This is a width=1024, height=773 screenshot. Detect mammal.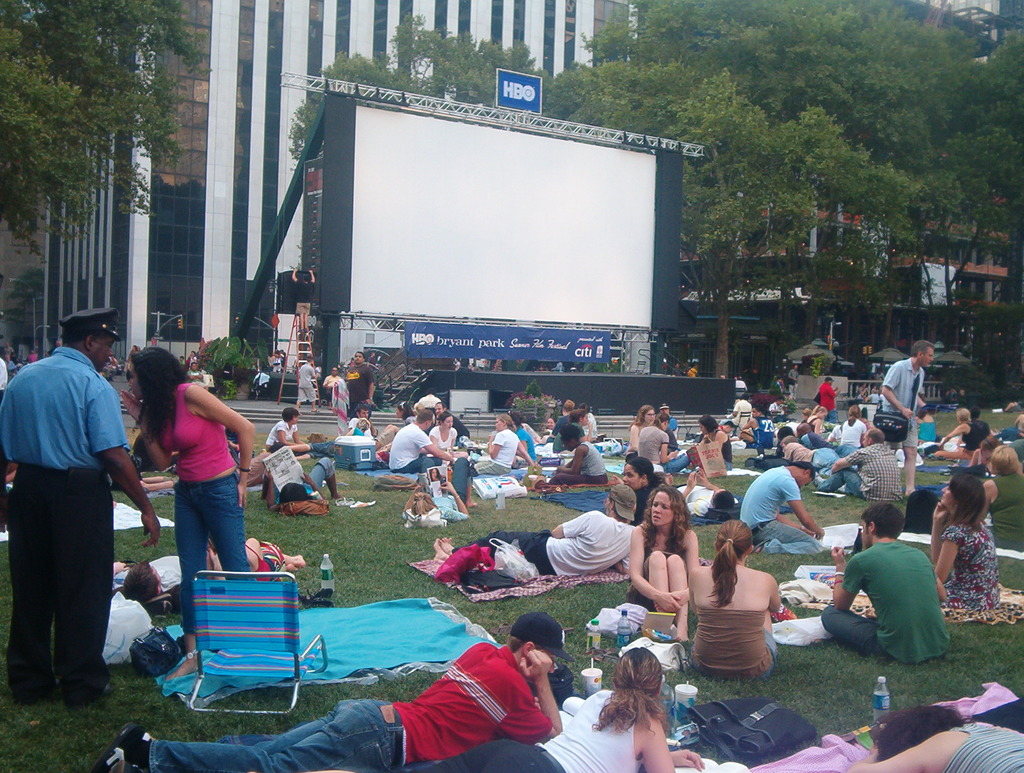
813/422/902/502.
